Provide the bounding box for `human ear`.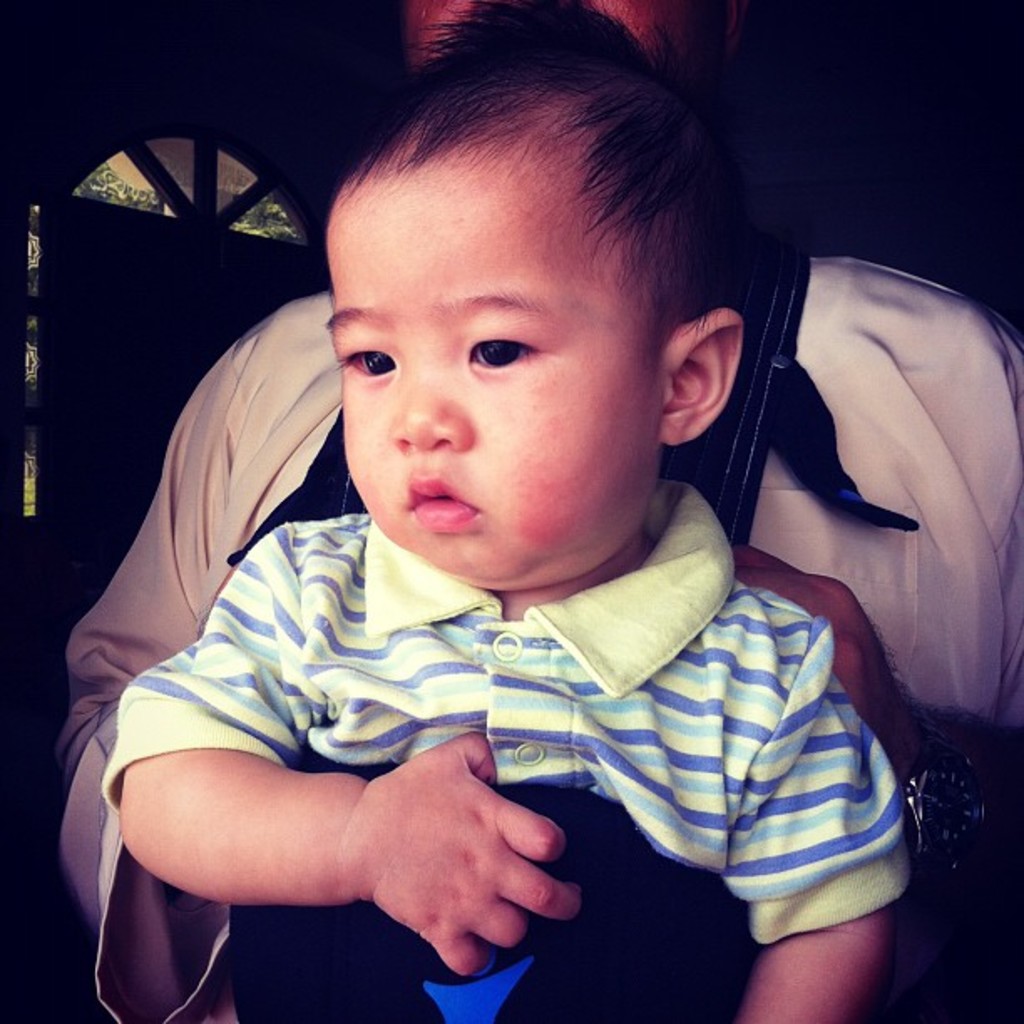
crop(661, 310, 743, 445).
